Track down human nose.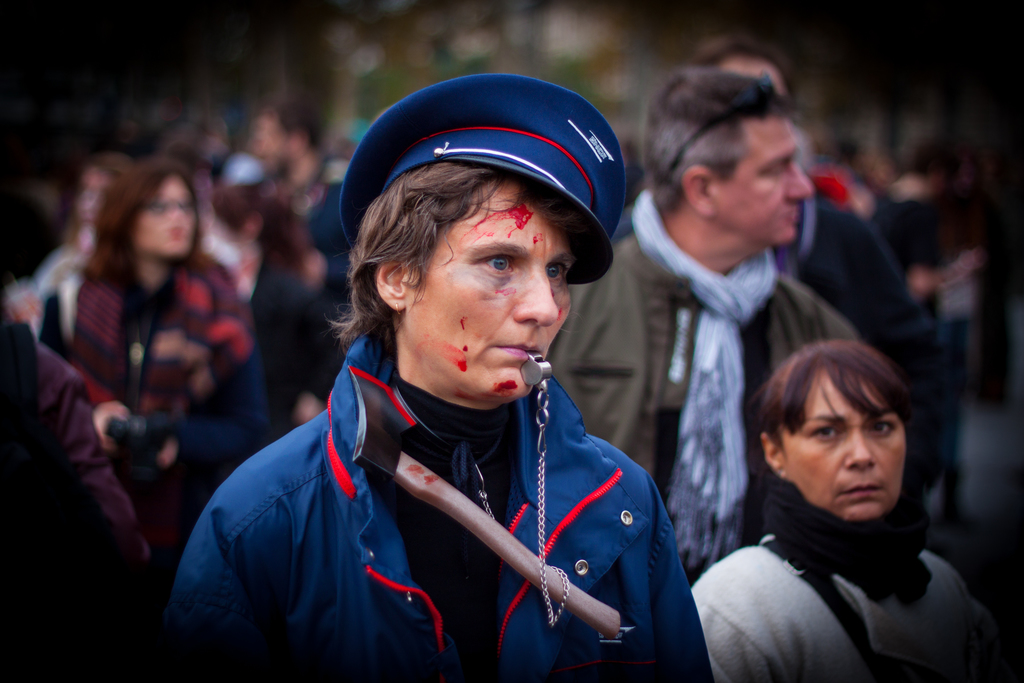
Tracked to bbox(847, 432, 875, 469).
